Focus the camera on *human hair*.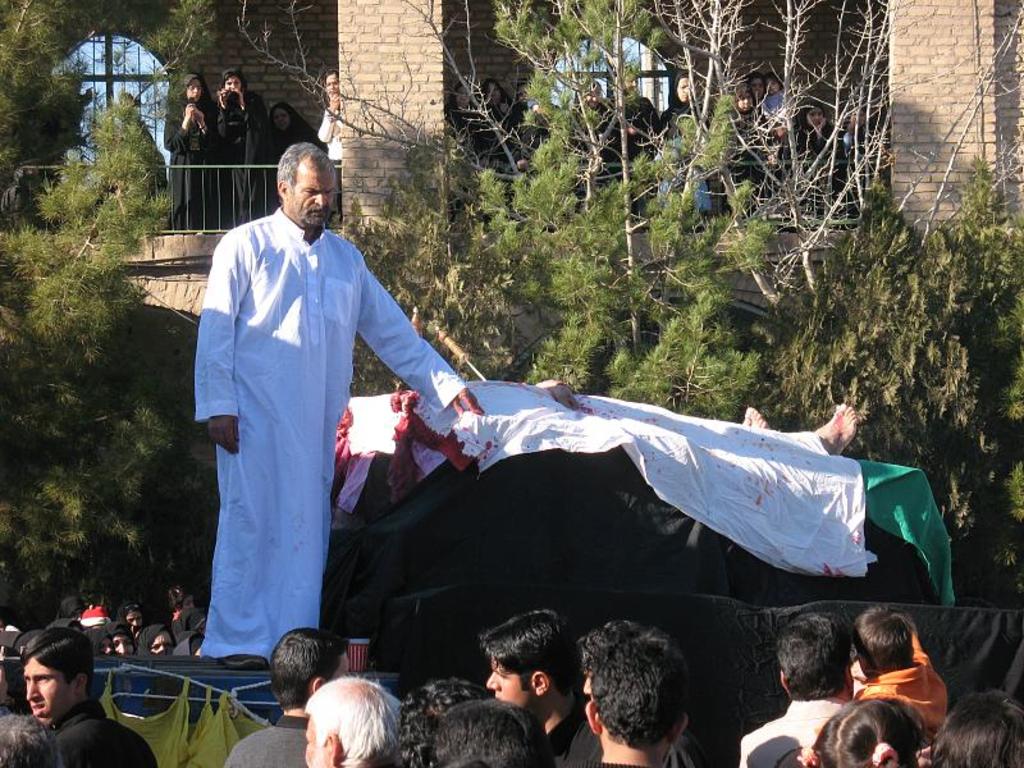
Focus region: x1=797, y1=695, x2=924, y2=767.
